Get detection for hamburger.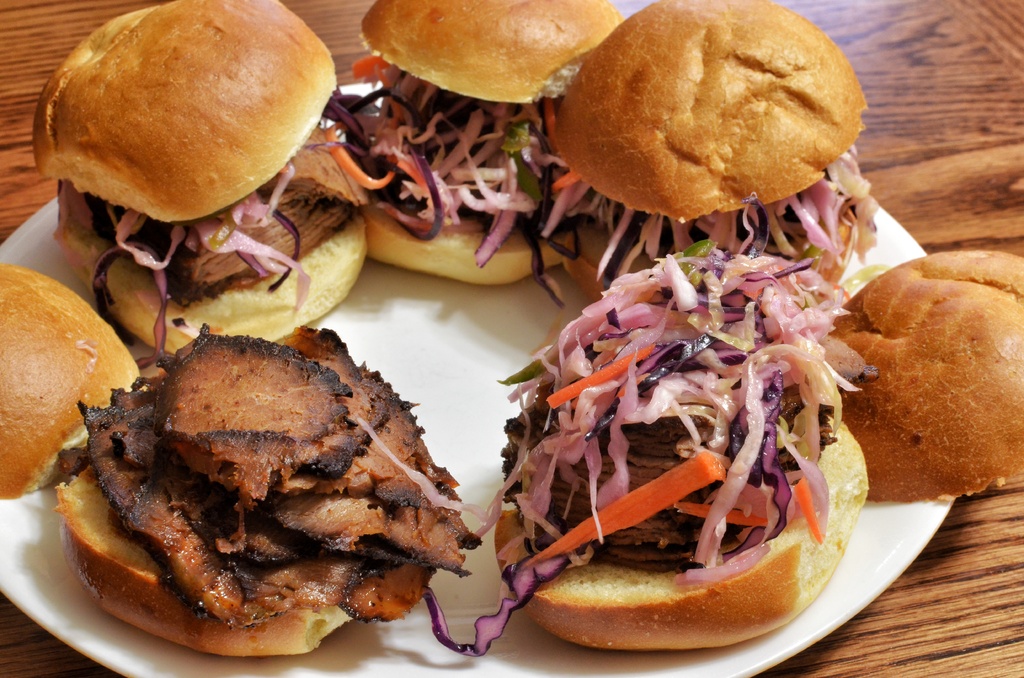
Detection: <region>39, 0, 367, 354</region>.
